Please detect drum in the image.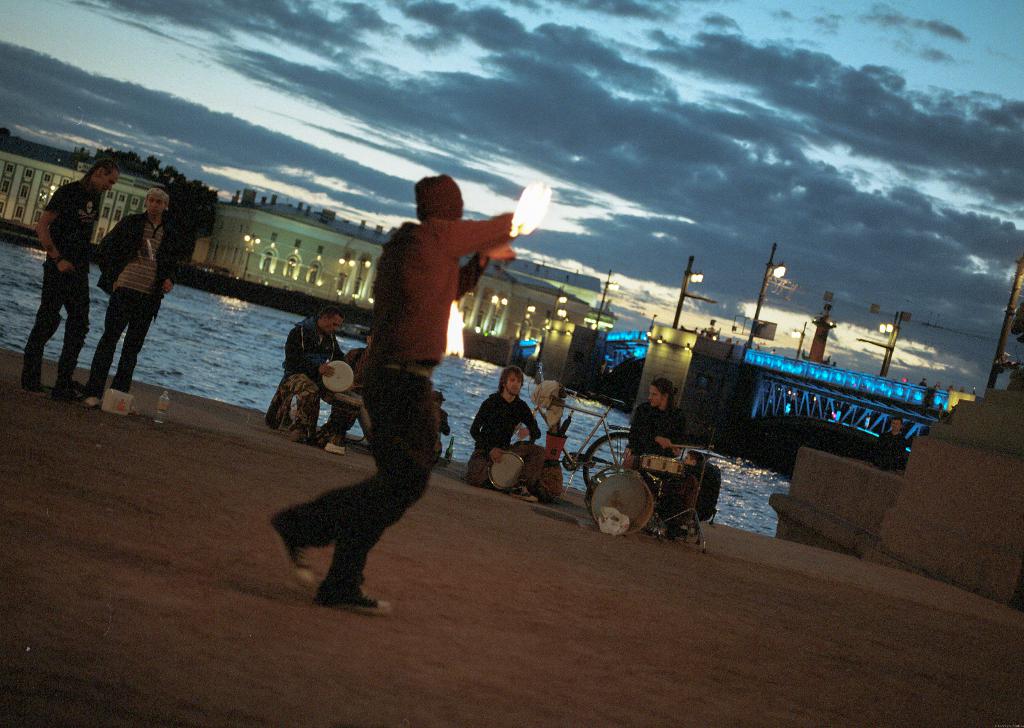
{"x1": 488, "y1": 451, "x2": 525, "y2": 491}.
